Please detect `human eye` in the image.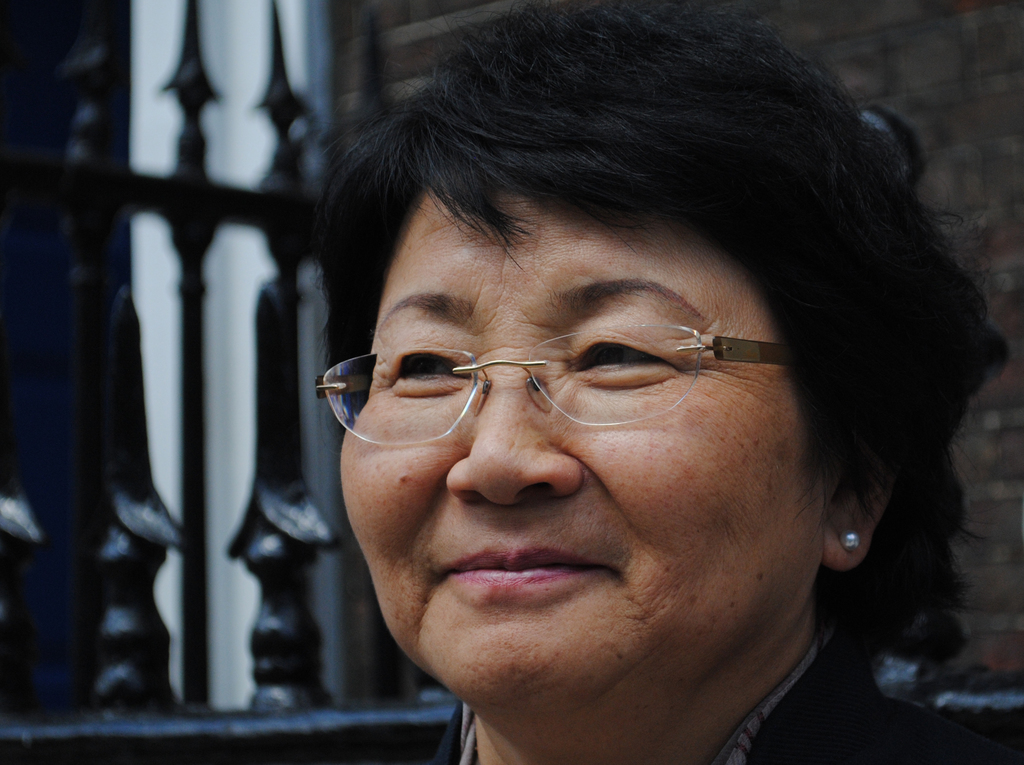
pyautogui.locateOnScreen(386, 340, 472, 385).
